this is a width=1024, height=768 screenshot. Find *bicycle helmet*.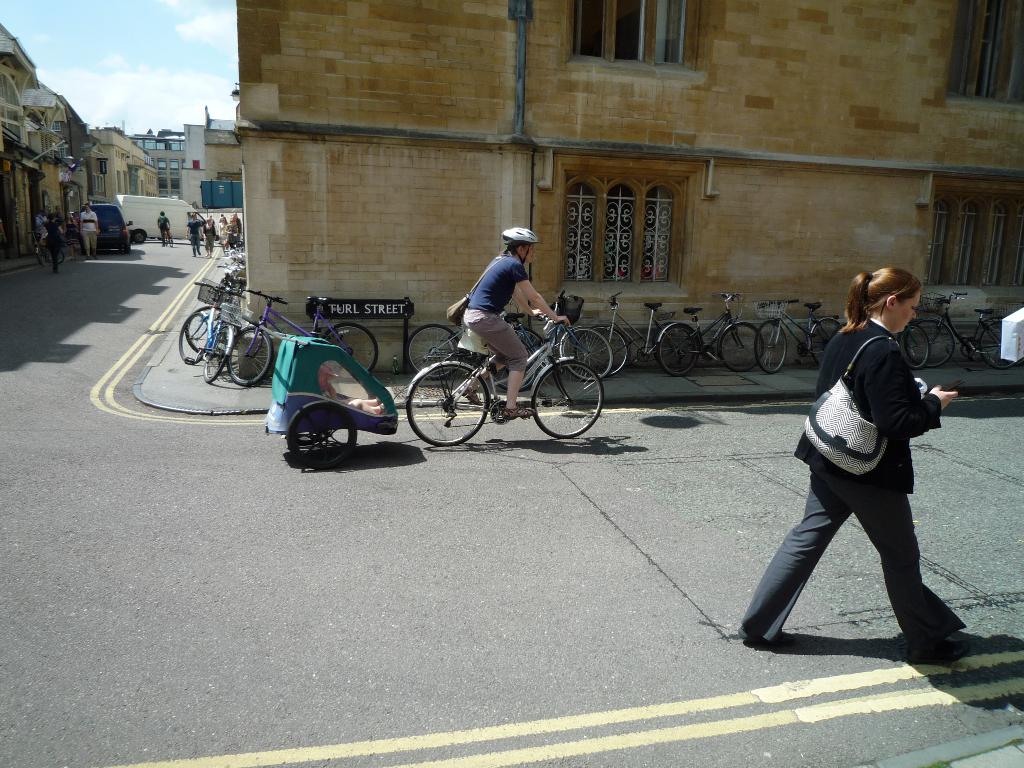
Bounding box: rect(499, 230, 538, 261).
